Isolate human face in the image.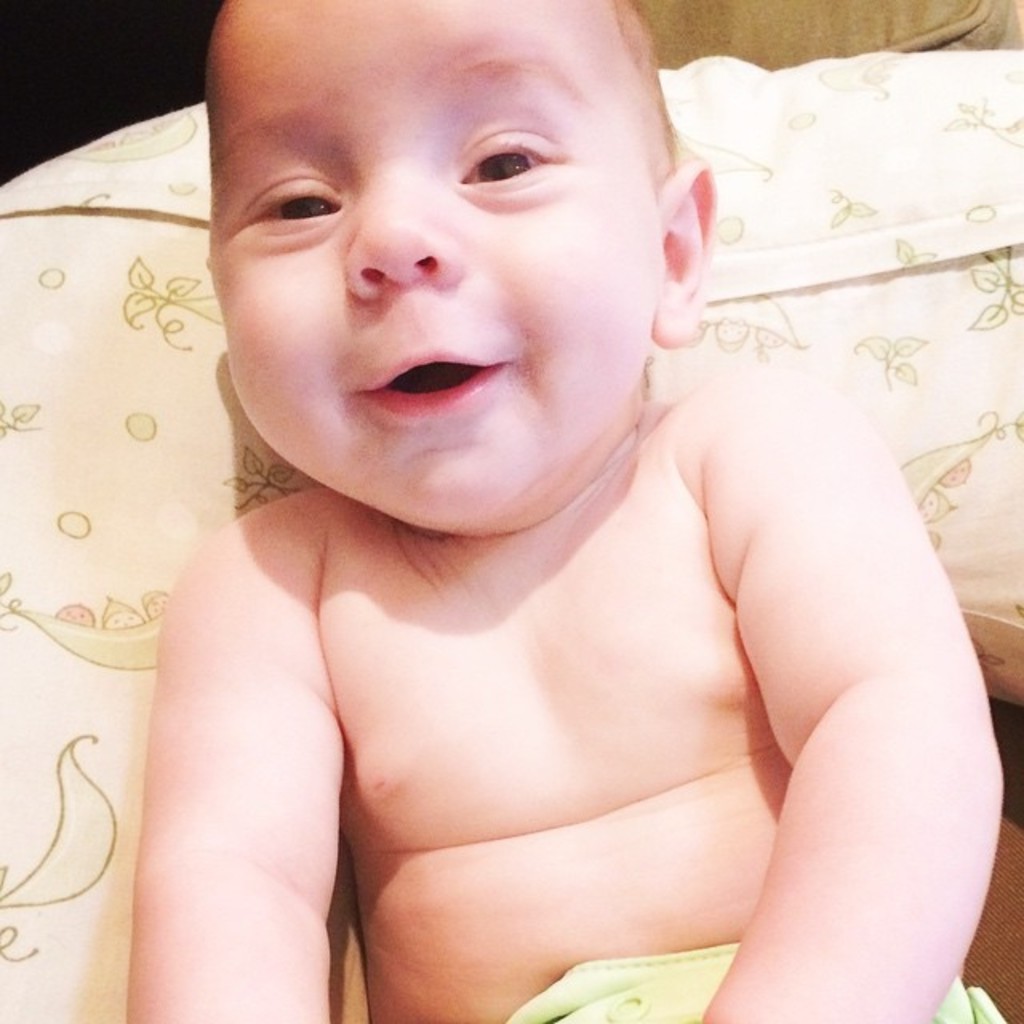
Isolated region: [200, 0, 656, 526].
